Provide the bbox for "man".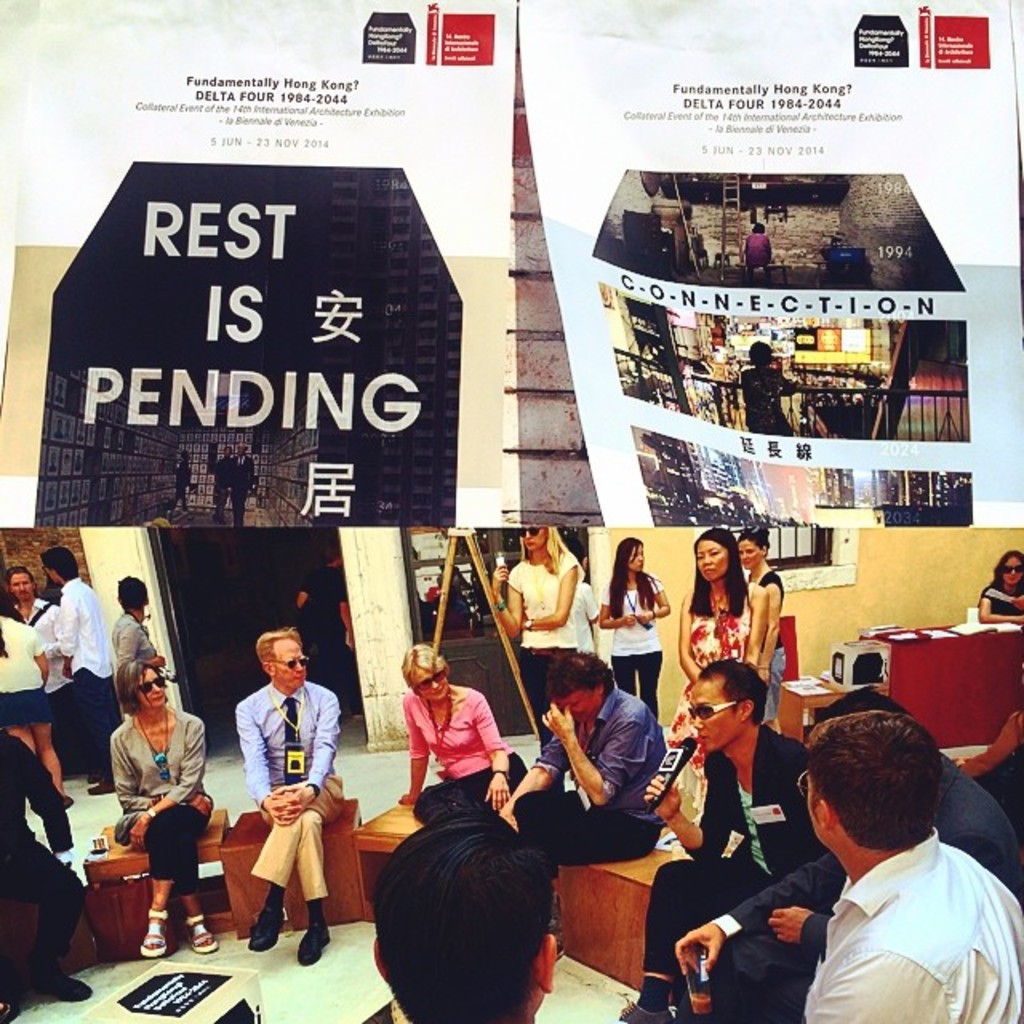
(795,710,1022,1022).
